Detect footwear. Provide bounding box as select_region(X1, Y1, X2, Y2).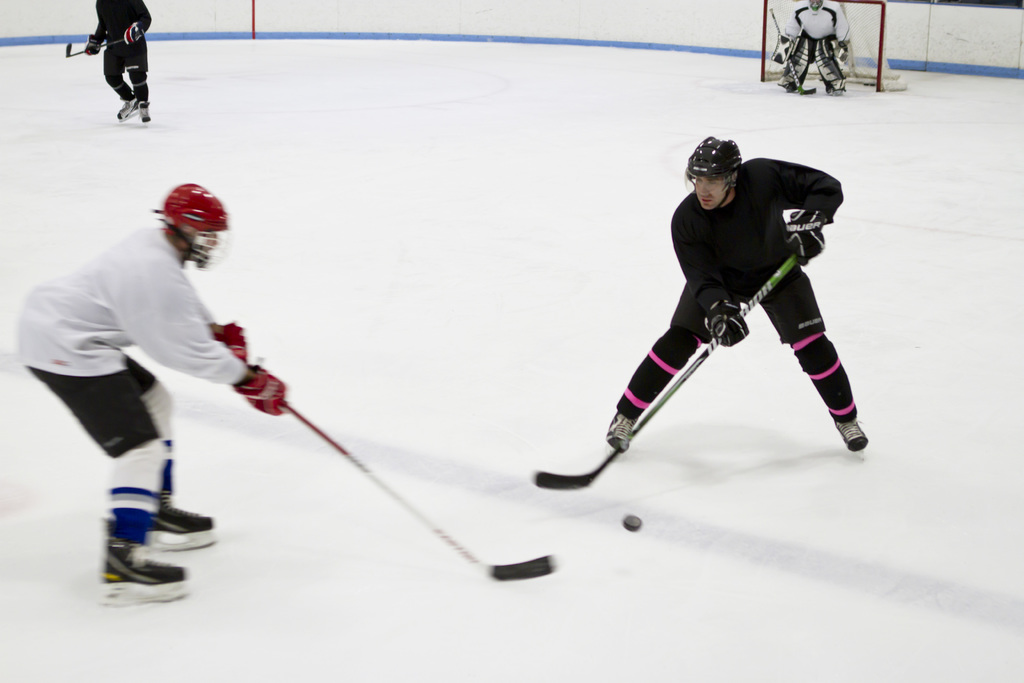
select_region(142, 475, 221, 552).
